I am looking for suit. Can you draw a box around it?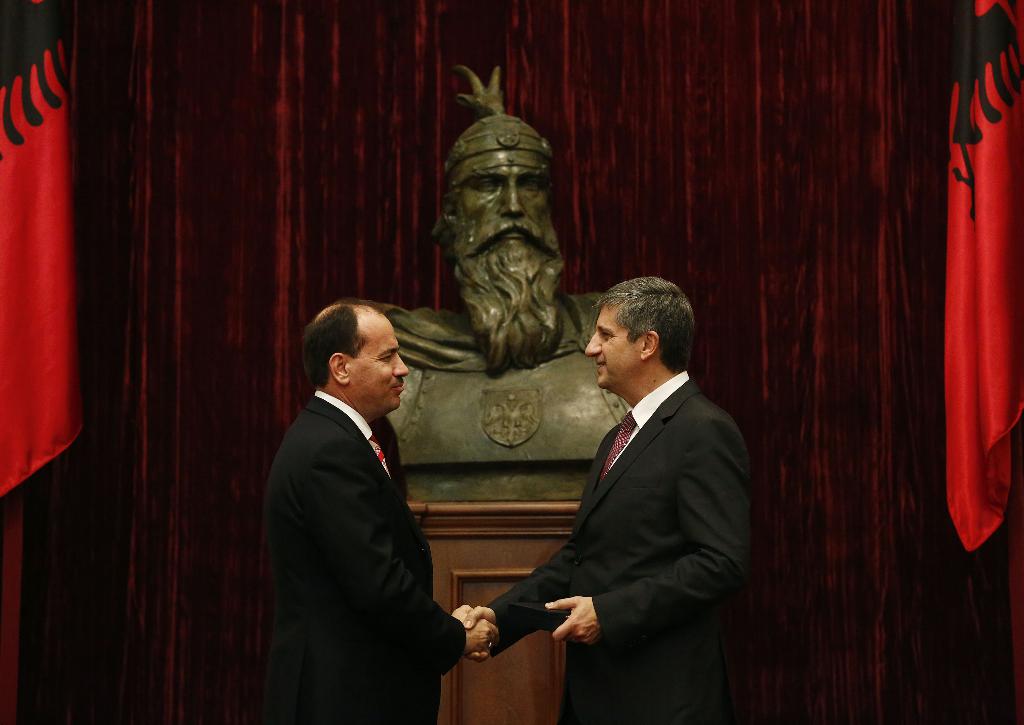
Sure, the bounding box is box=[438, 295, 728, 700].
